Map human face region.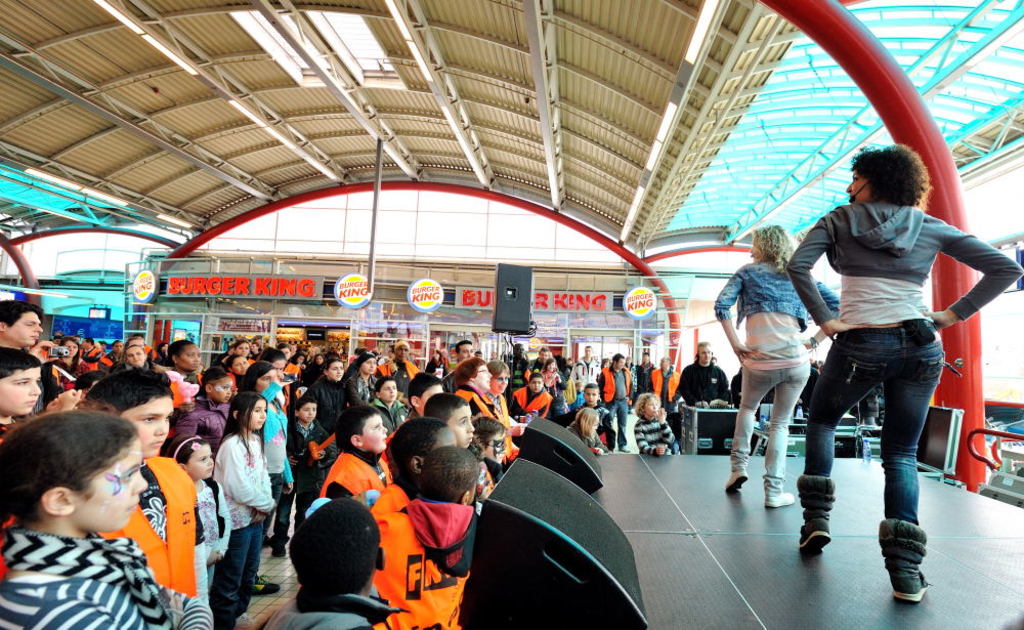
Mapped to <region>529, 376, 543, 393</region>.
